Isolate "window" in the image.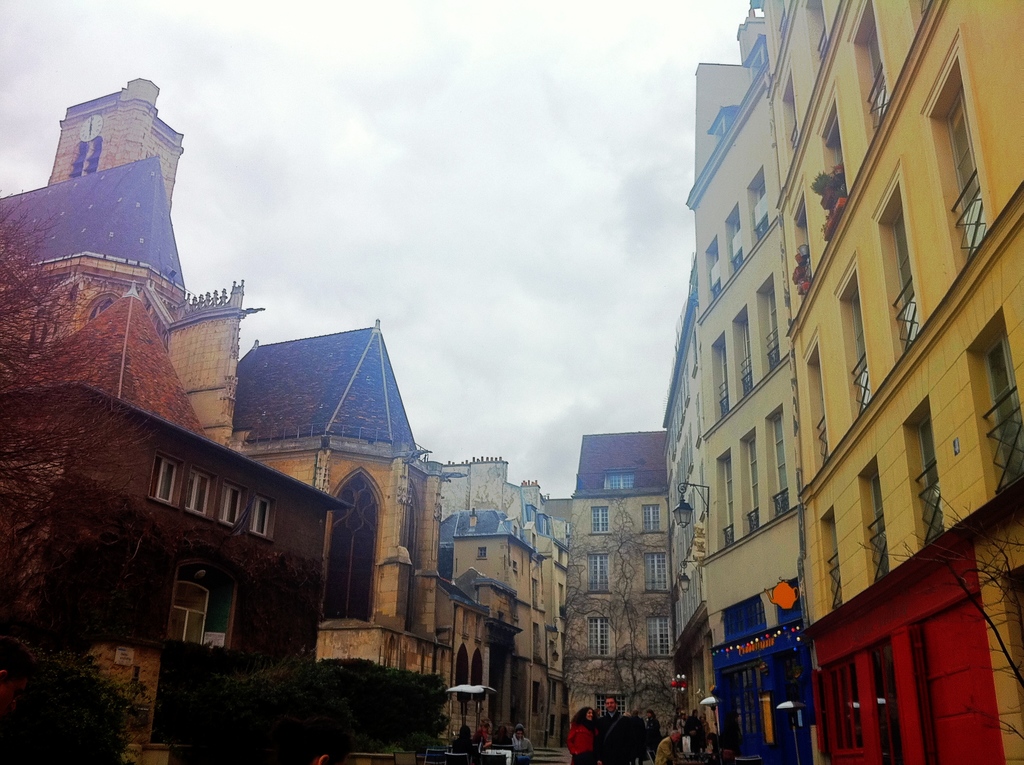
Isolated region: <box>918,412,941,532</box>.
